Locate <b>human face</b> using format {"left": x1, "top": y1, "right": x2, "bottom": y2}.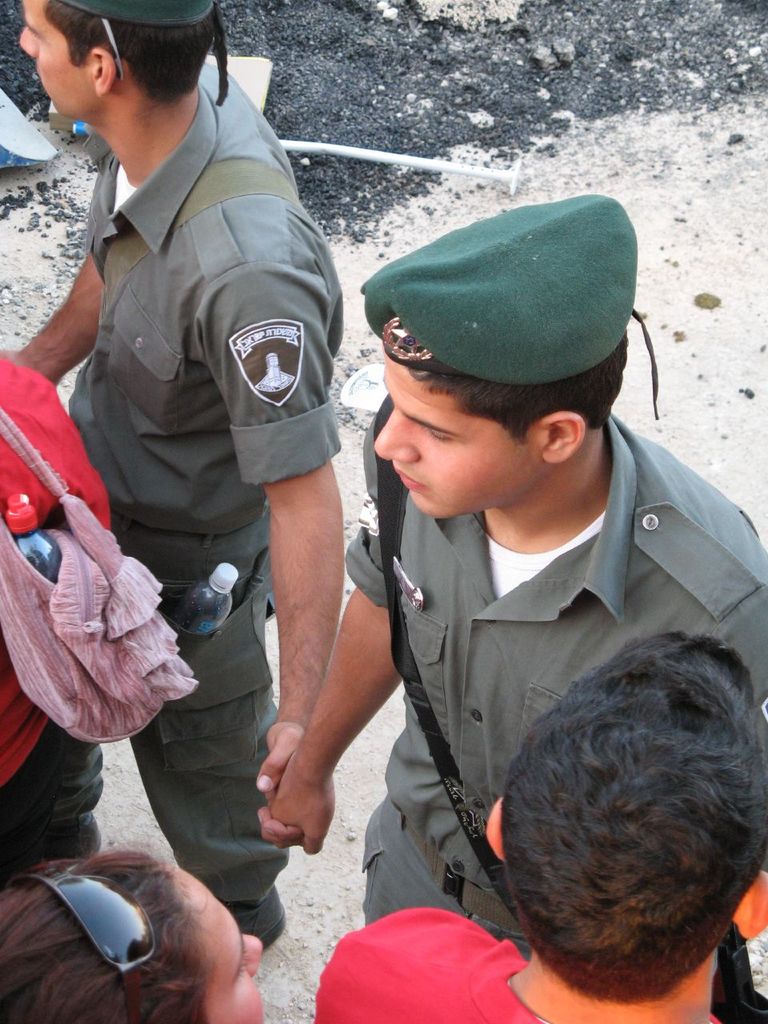
{"left": 368, "top": 354, "right": 522, "bottom": 514}.
